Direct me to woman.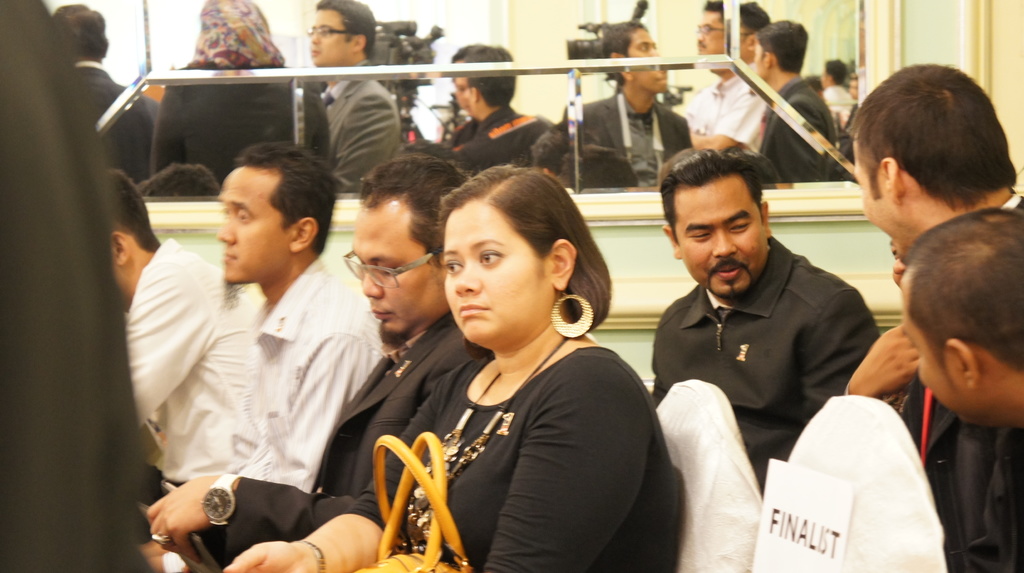
Direction: bbox=[221, 163, 680, 572].
